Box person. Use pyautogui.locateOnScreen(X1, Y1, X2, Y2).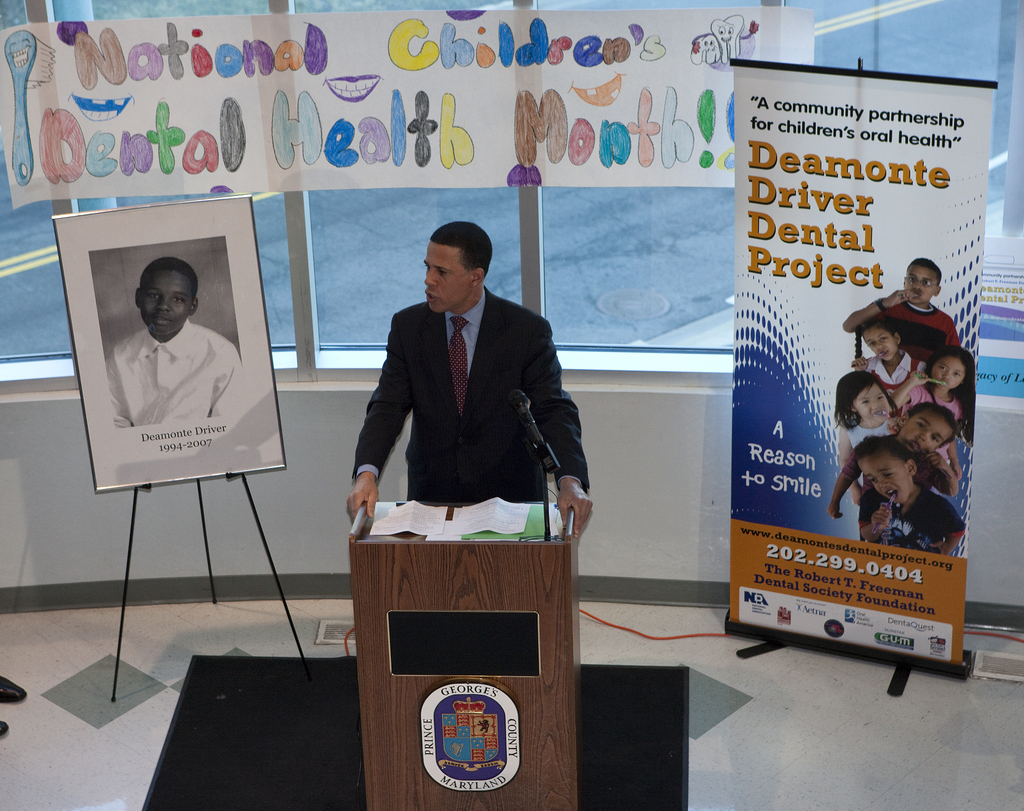
pyautogui.locateOnScreen(896, 402, 961, 496).
